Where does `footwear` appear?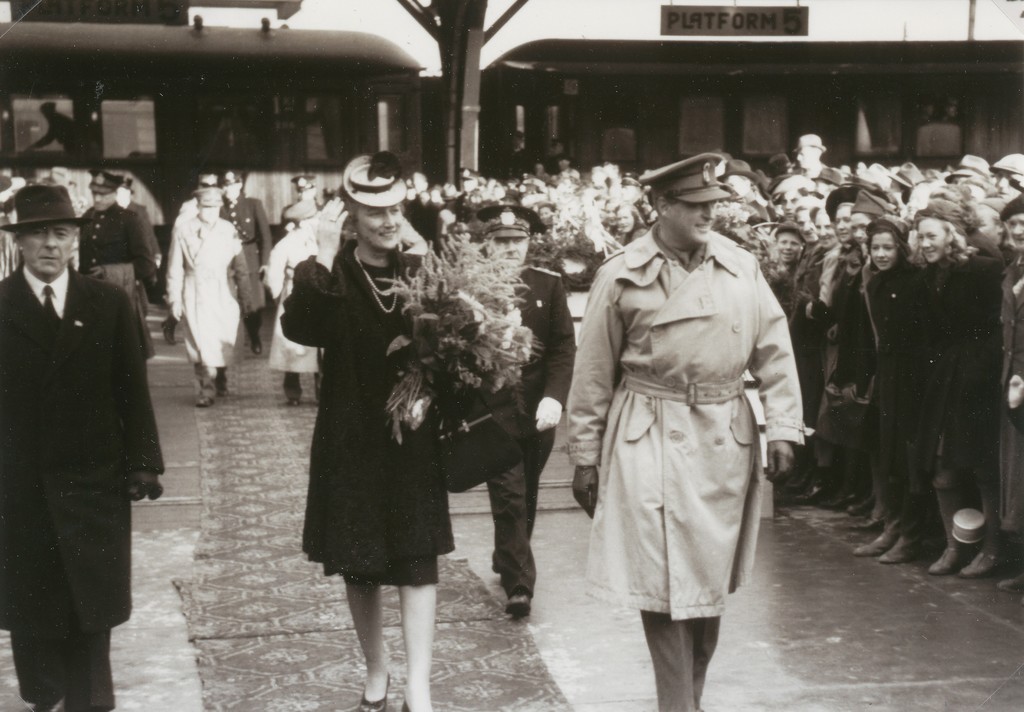
Appears at pyautogui.locateOnScreen(802, 485, 824, 501).
